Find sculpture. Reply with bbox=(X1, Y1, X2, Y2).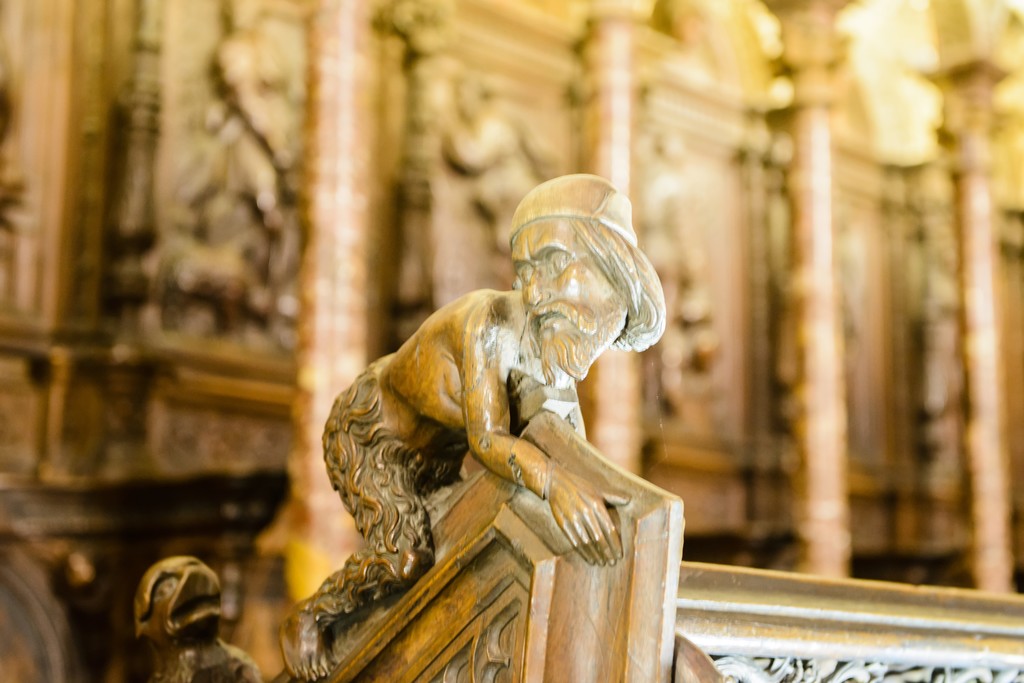
bbox=(122, 543, 262, 682).
